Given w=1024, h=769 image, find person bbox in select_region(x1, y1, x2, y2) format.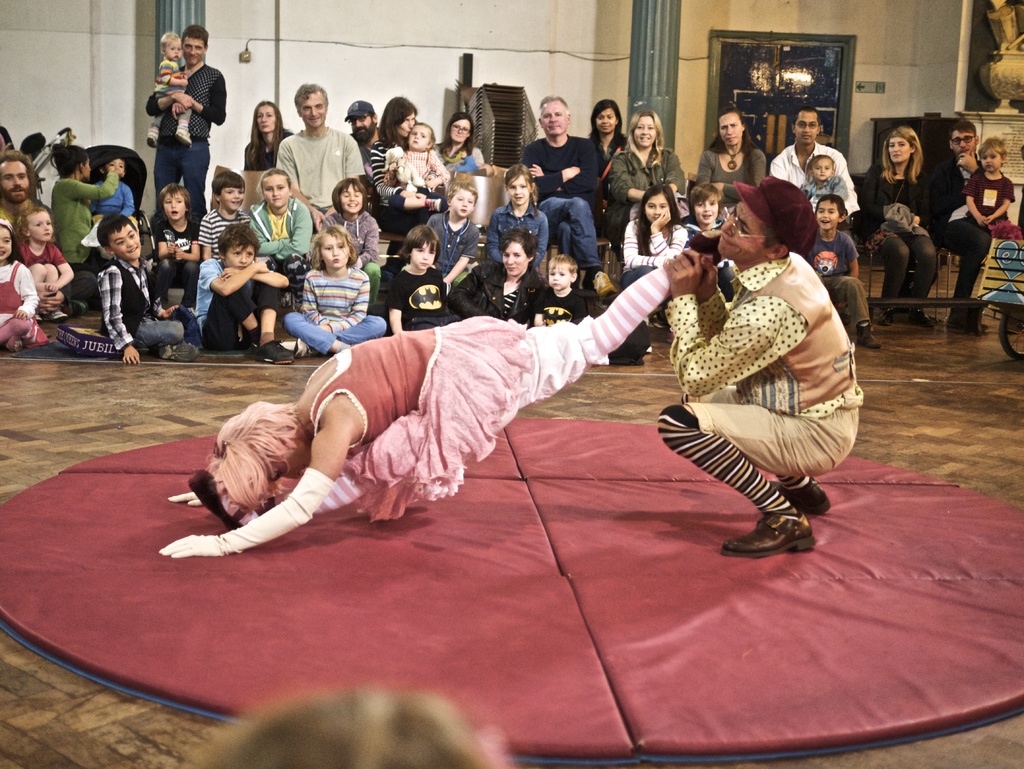
select_region(183, 222, 270, 354).
